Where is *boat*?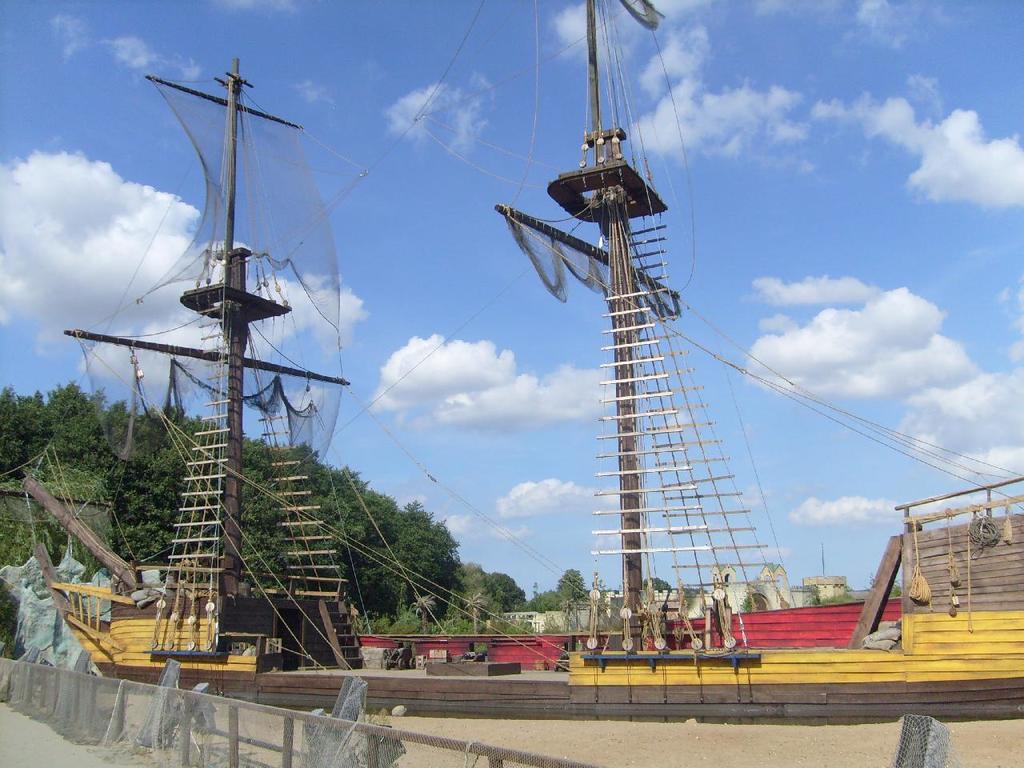
0,0,1023,767.
